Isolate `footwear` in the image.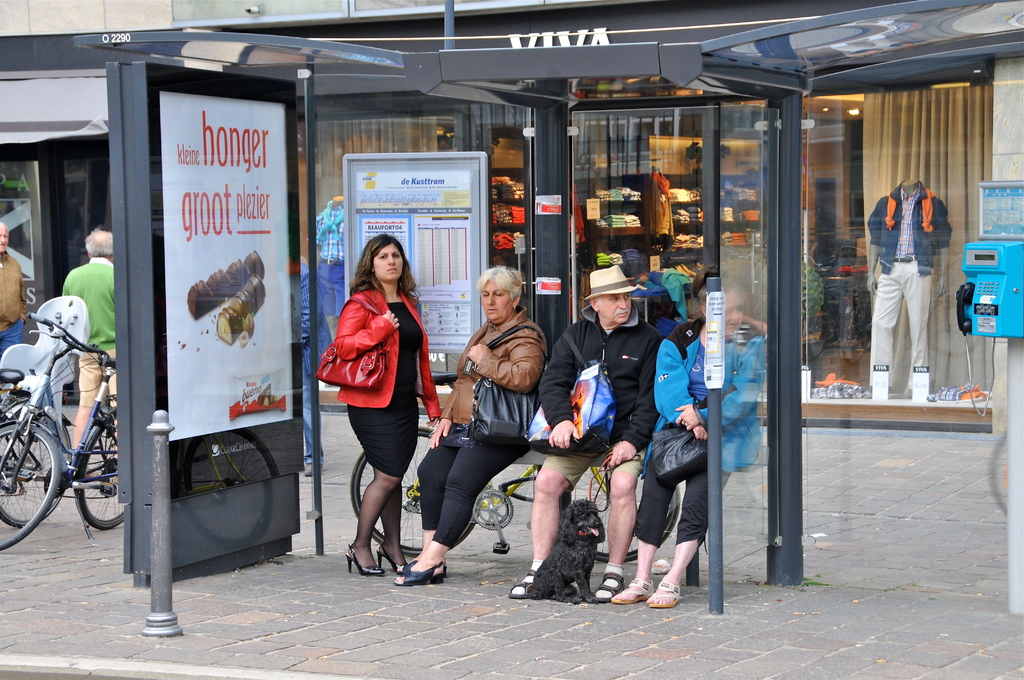
Isolated region: {"x1": 396, "y1": 559, "x2": 447, "y2": 576}.
